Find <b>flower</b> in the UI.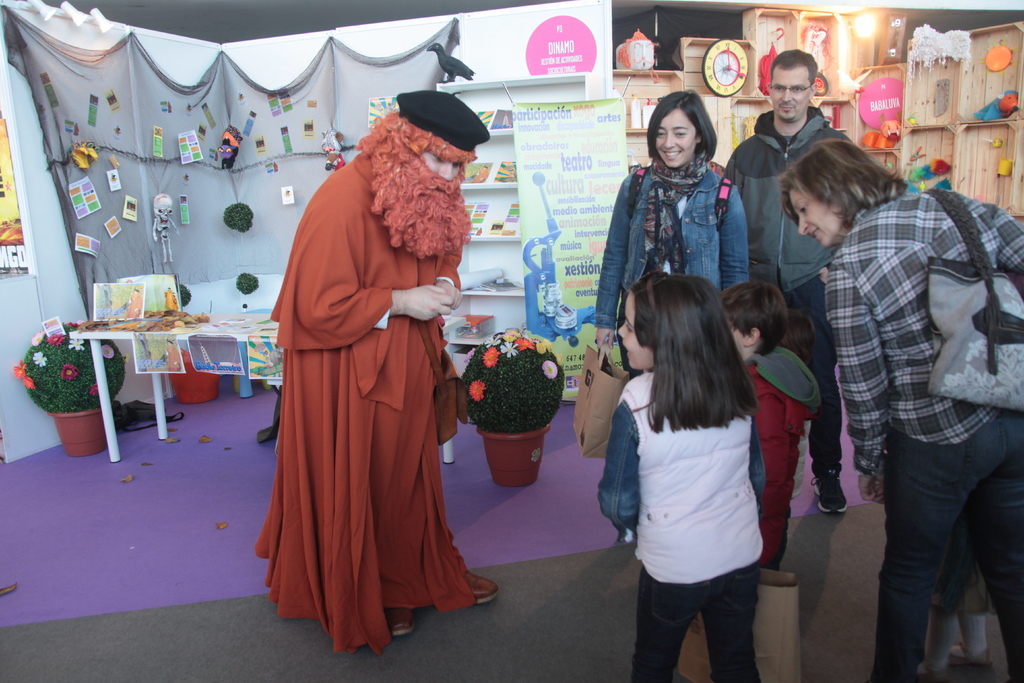
UI element at locate(47, 334, 67, 347).
